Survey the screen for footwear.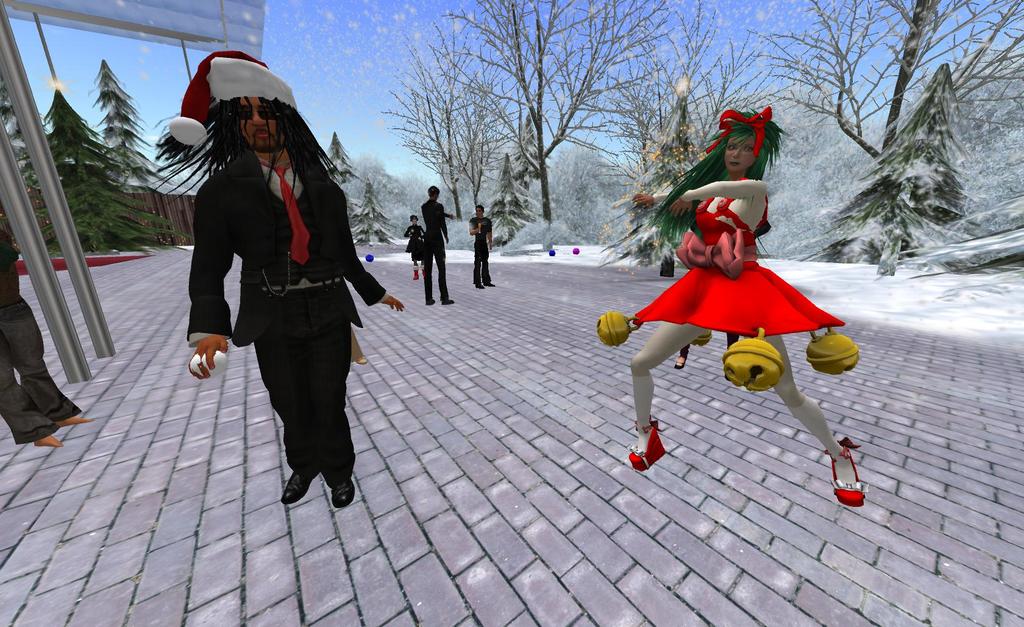
Survey found: select_region(426, 300, 435, 305).
